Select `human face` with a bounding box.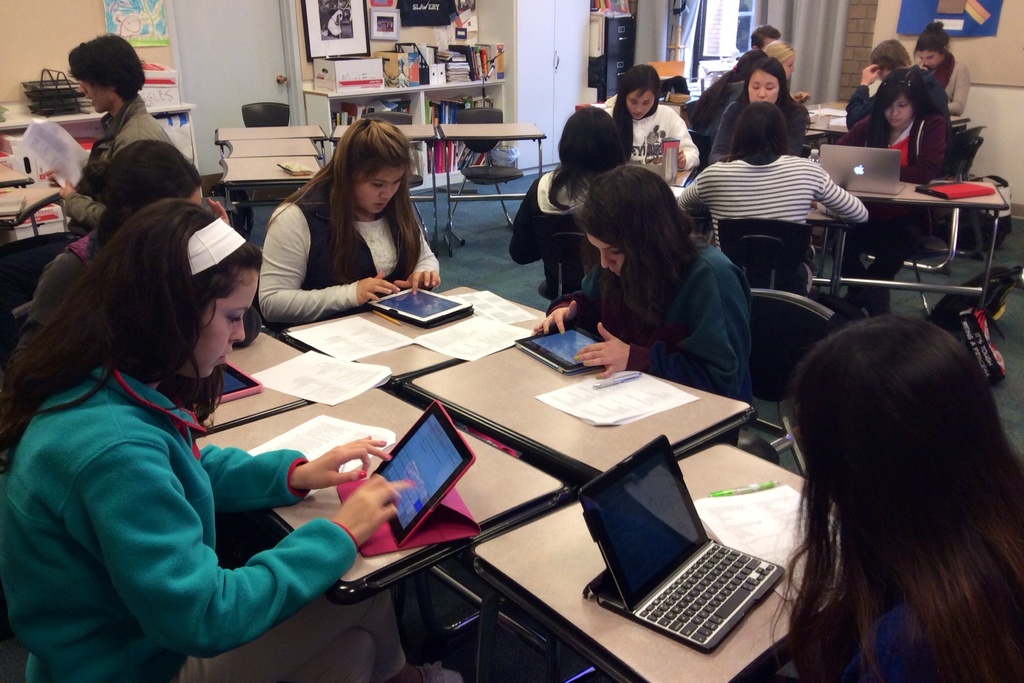
[x1=581, y1=231, x2=621, y2=279].
